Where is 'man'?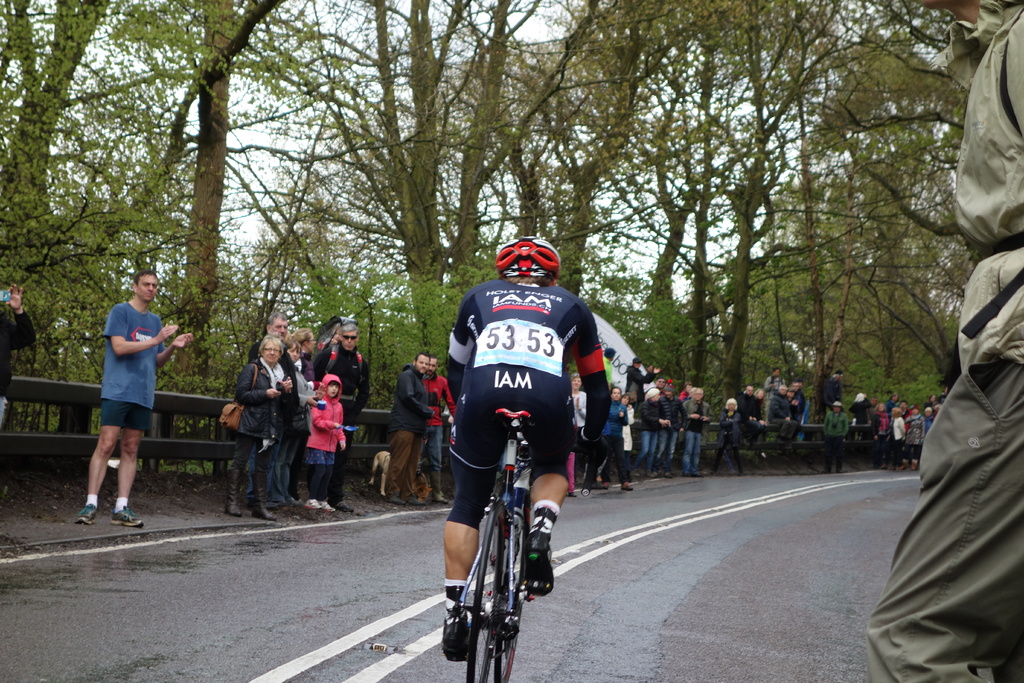
bbox=[738, 382, 758, 431].
